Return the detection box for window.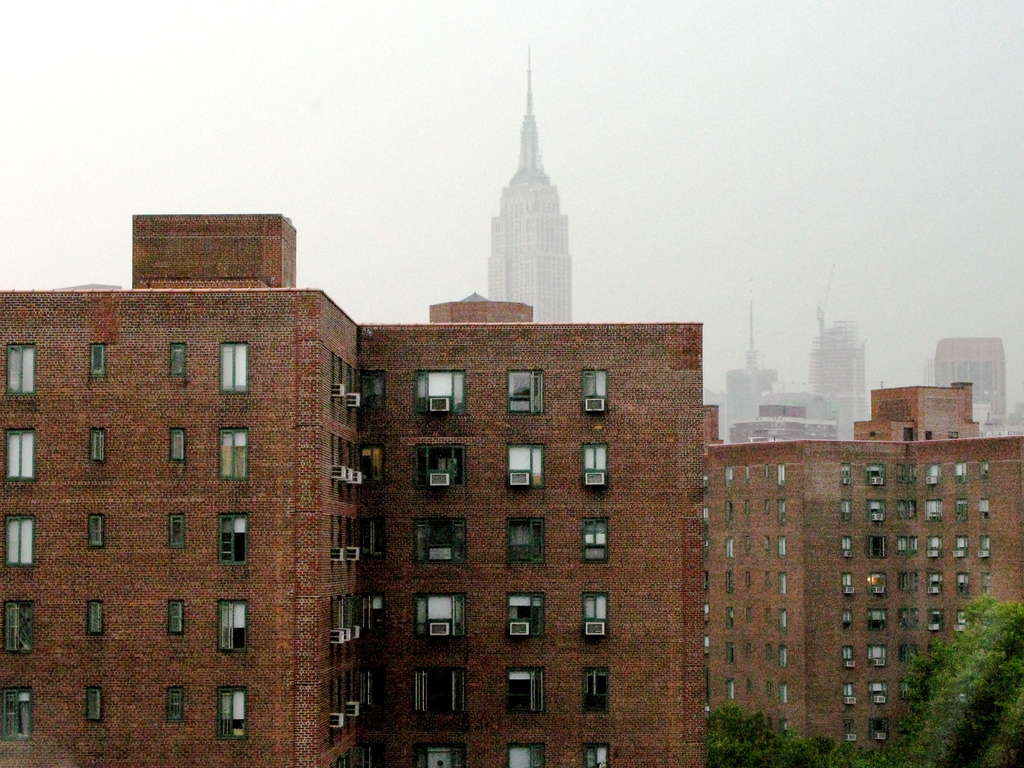
box=[843, 682, 858, 705].
